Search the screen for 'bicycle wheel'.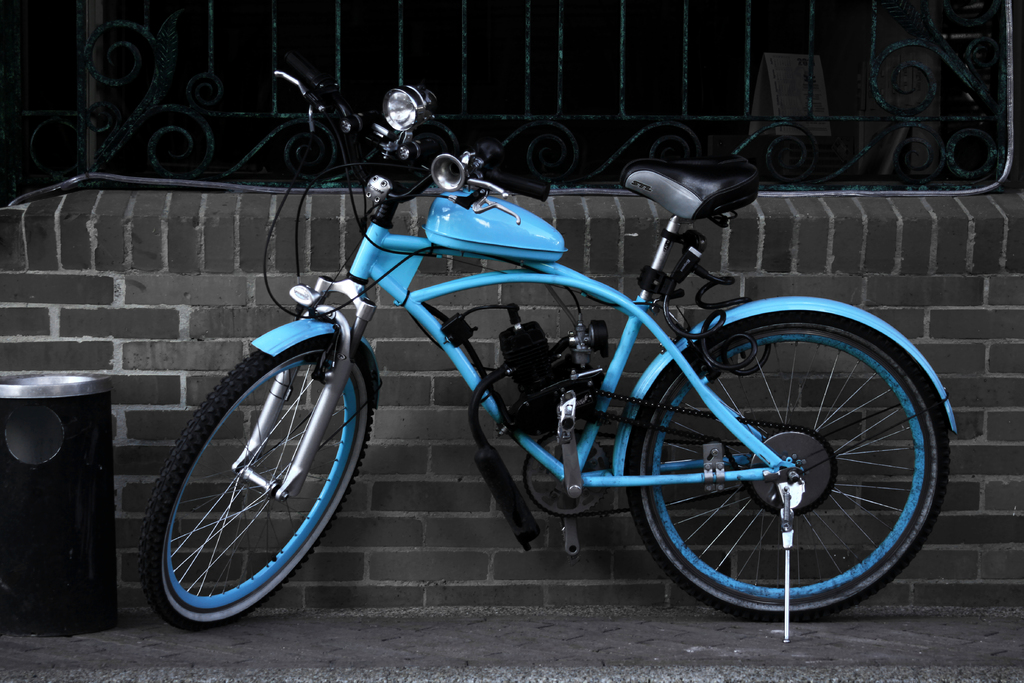
Found at locate(141, 349, 384, 633).
